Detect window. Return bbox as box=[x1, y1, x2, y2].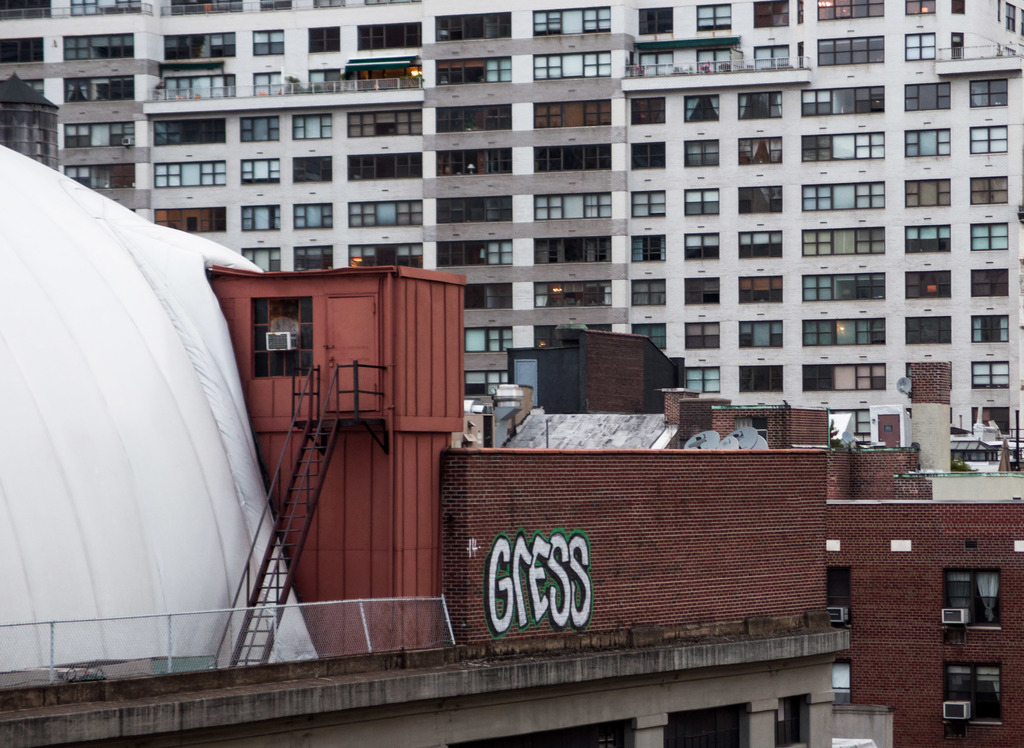
box=[940, 563, 1006, 640].
